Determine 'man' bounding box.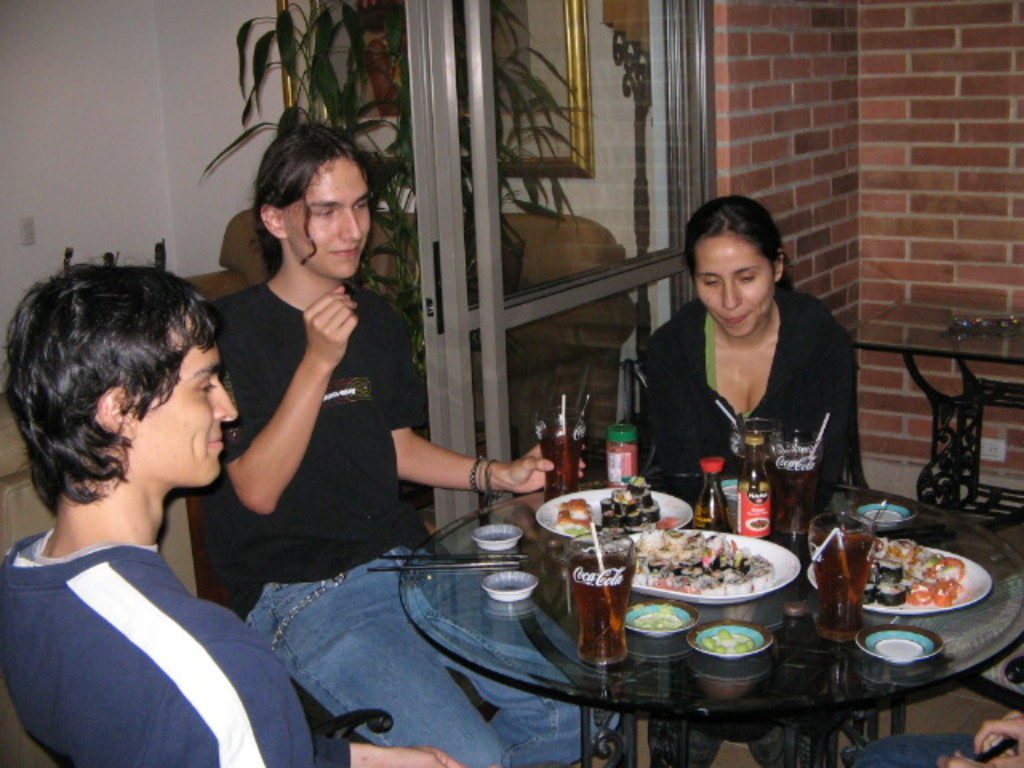
Determined: 0 251 309 767.
